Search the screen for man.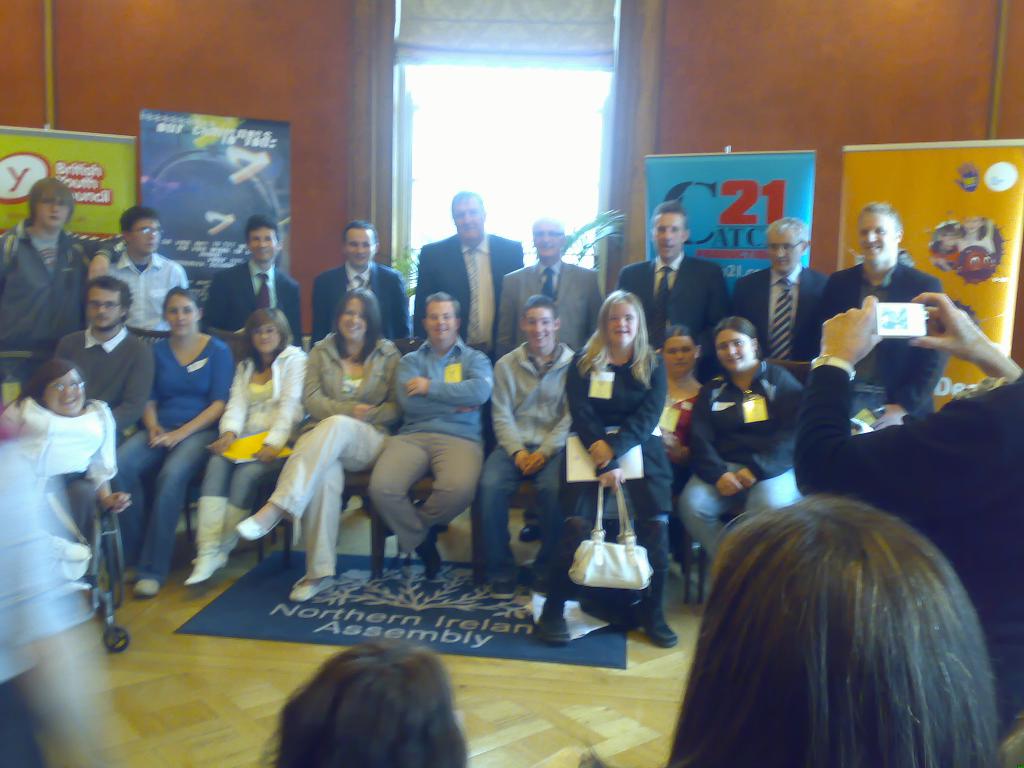
Found at locate(310, 223, 413, 514).
